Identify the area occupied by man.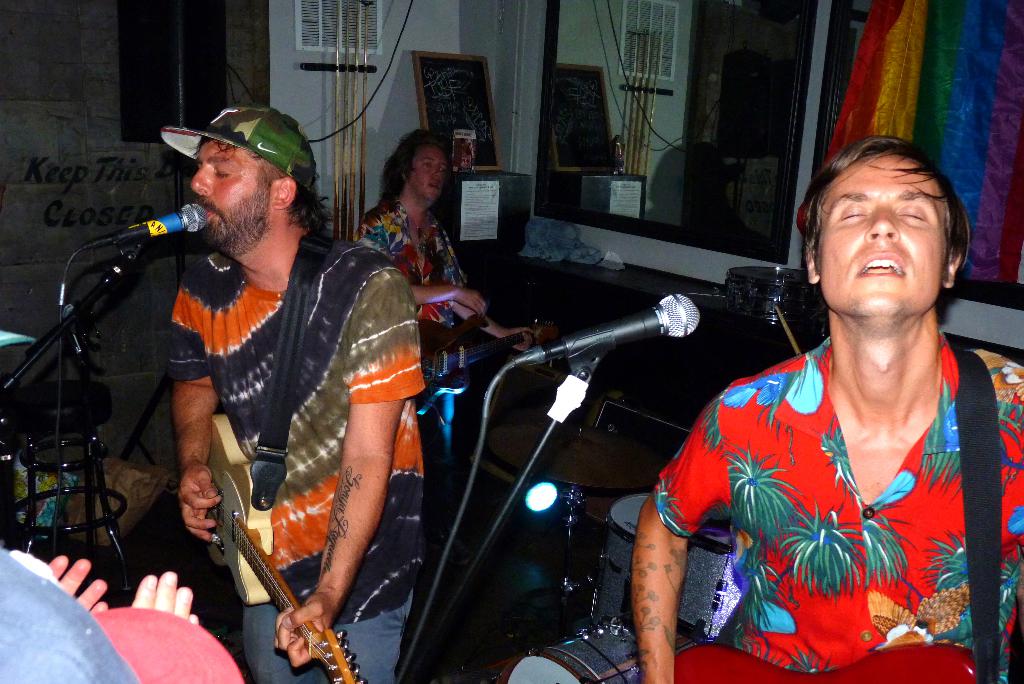
Area: locate(632, 136, 1023, 683).
